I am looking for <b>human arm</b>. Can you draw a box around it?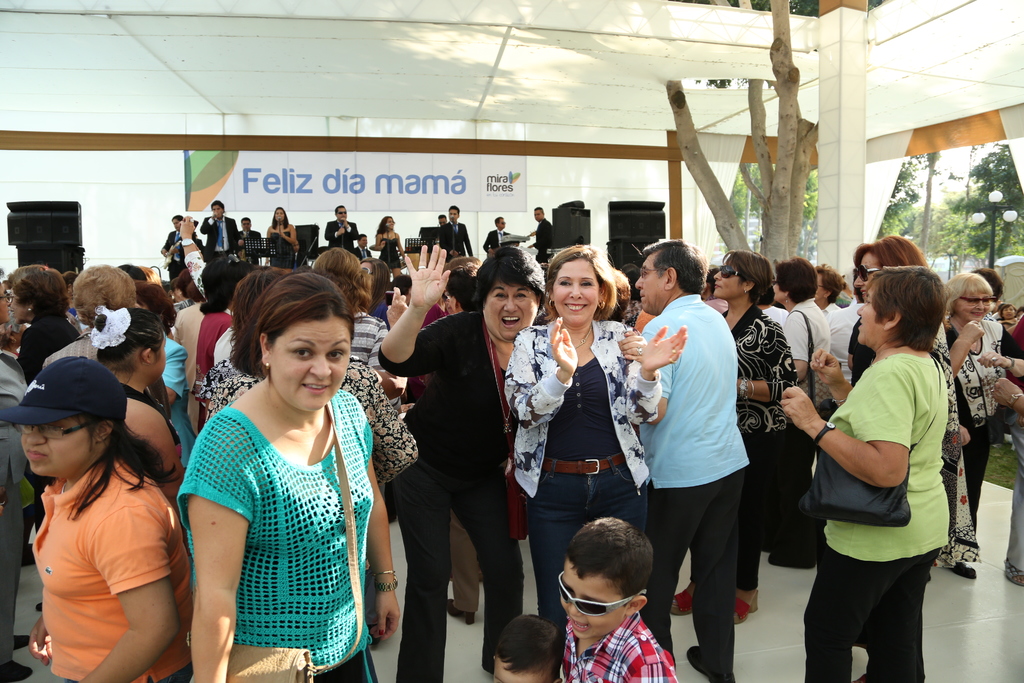
Sure, the bounding box is box(363, 452, 401, 645).
